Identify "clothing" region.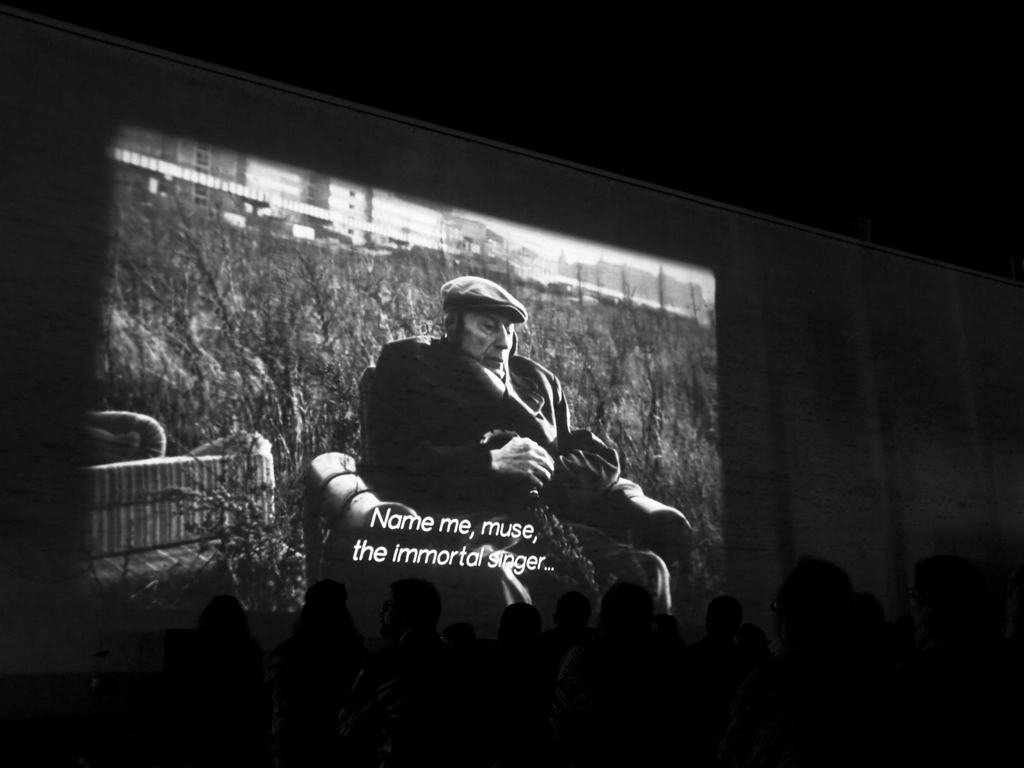
Region: (355,333,673,629).
